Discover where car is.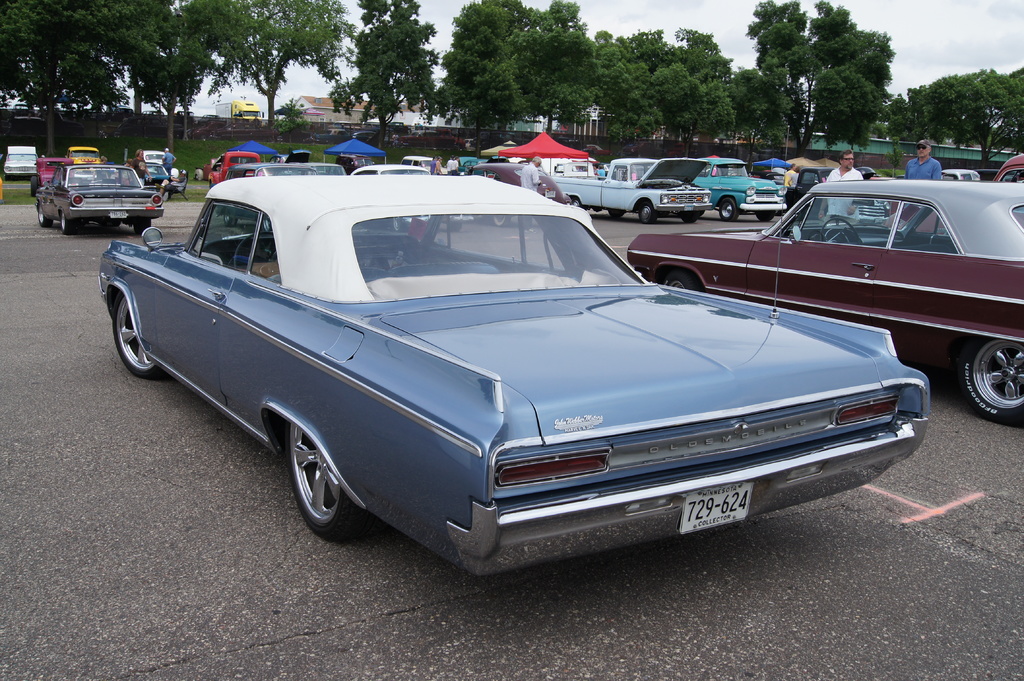
Discovered at <region>1, 147, 40, 182</region>.
